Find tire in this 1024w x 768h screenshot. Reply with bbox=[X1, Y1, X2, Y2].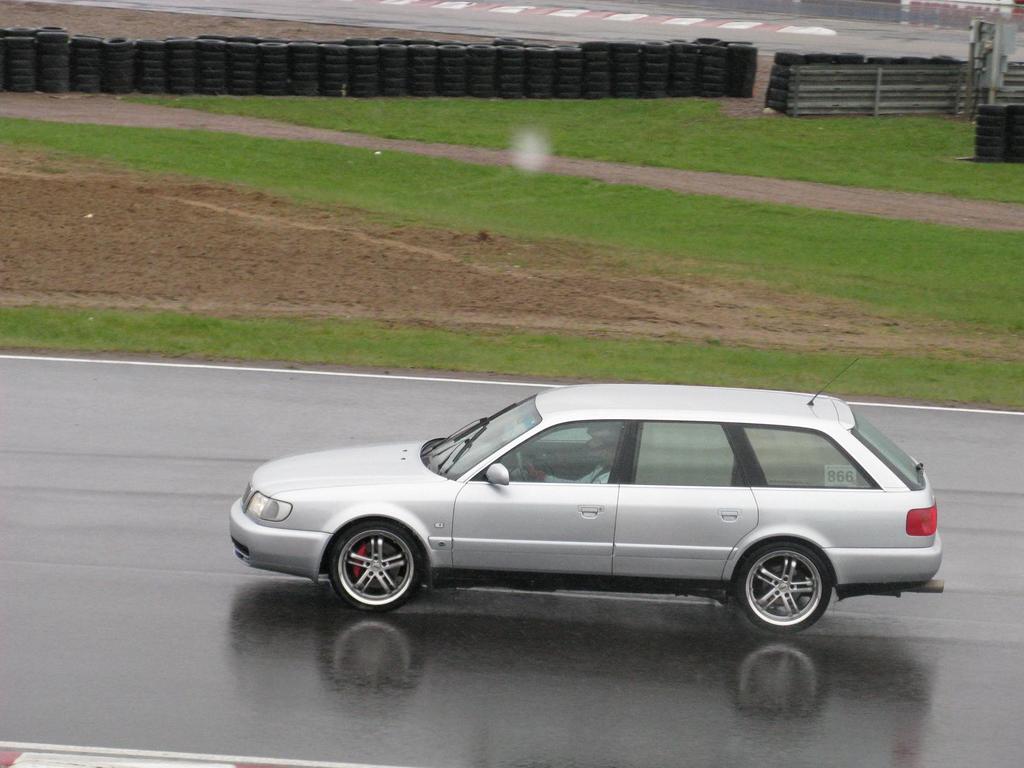
bbox=[732, 540, 833, 632].
